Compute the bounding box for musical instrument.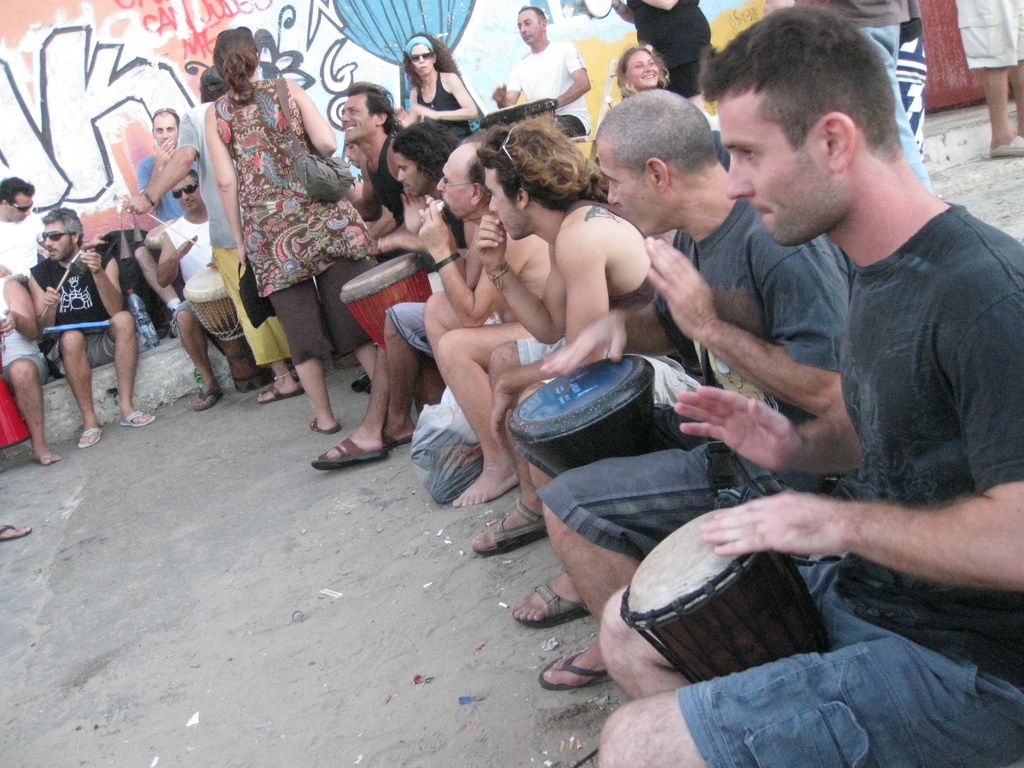
bbox=[181, 265, 246, 346].
